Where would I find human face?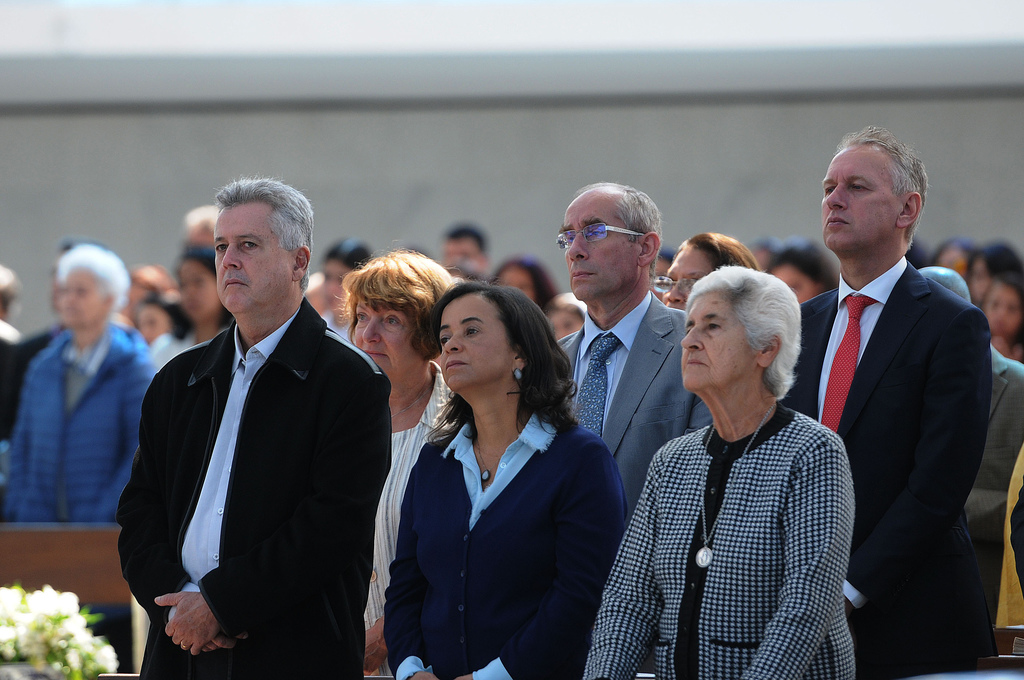
At 439 243 476 266.
